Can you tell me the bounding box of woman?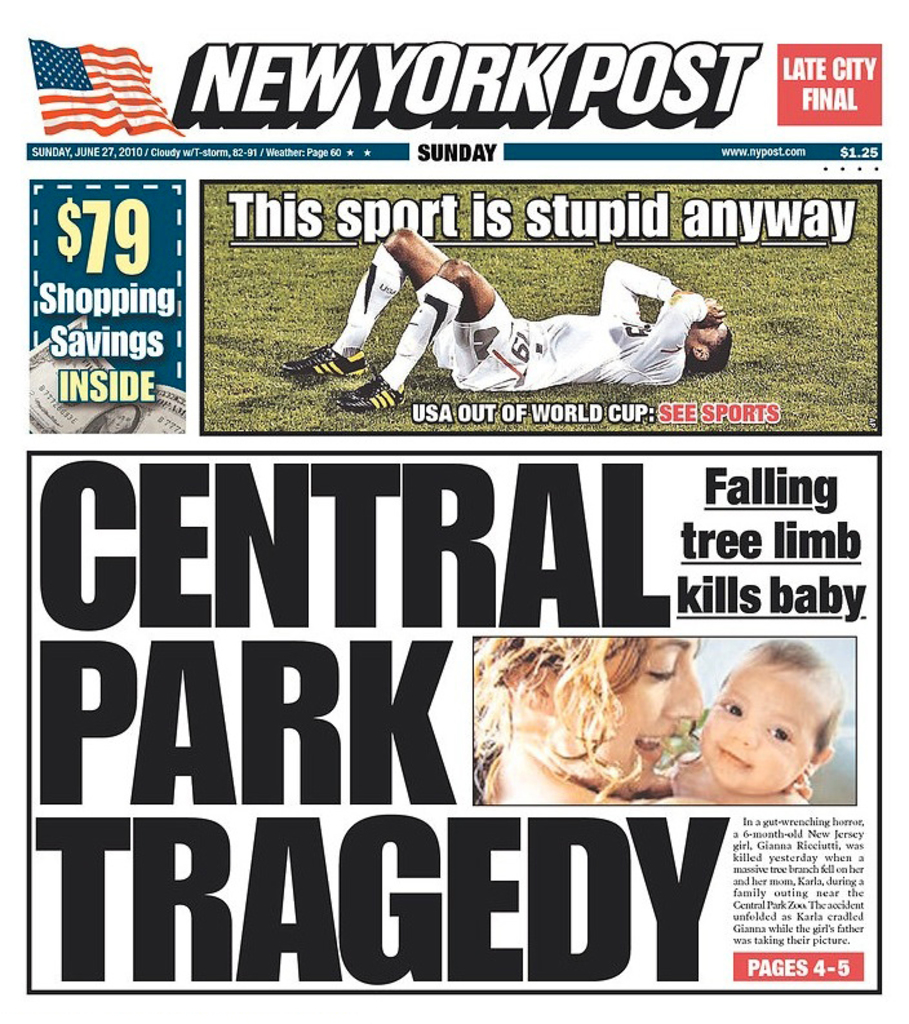
detection(471, 638, 808, 801).
